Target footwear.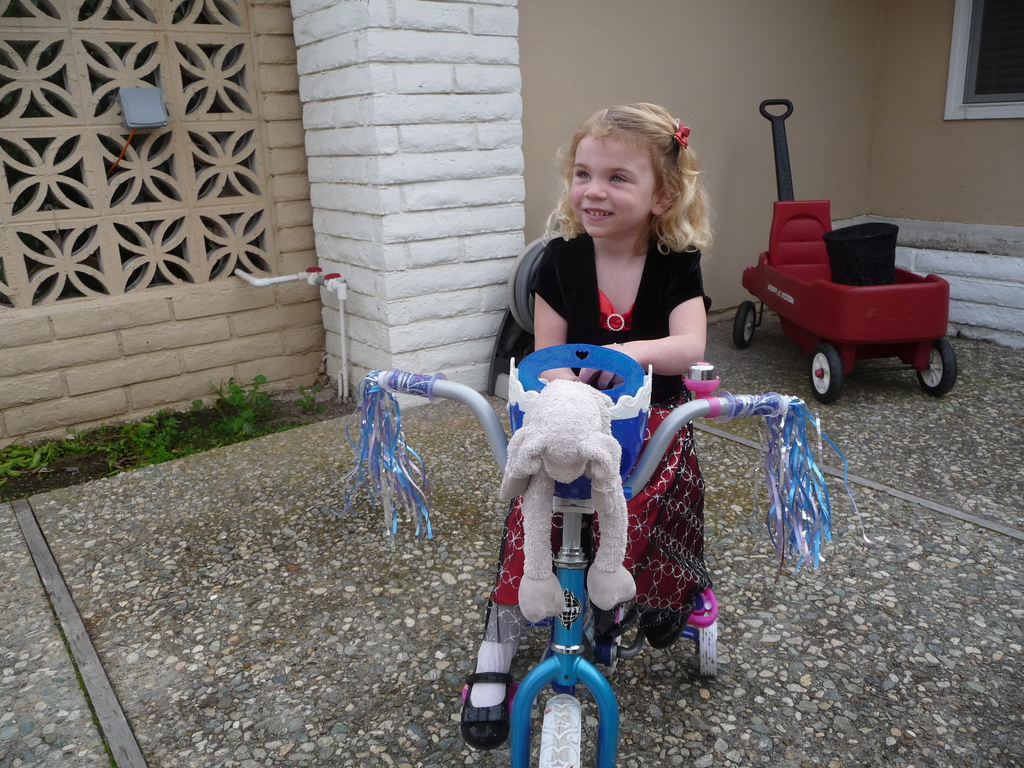
Target region: [462,672,518,755].
